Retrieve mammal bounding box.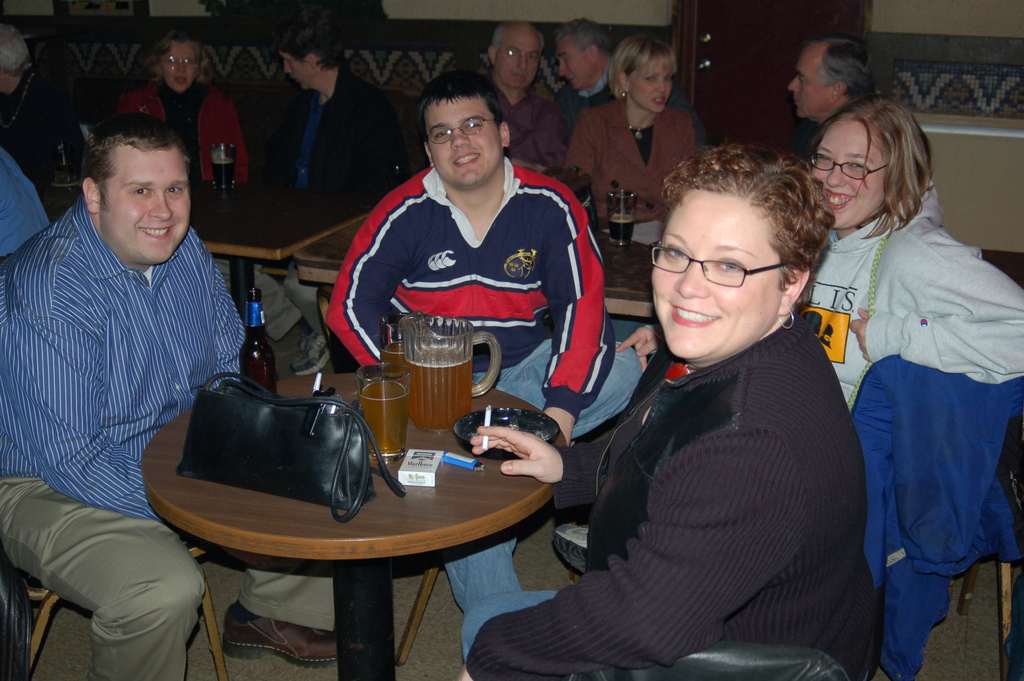
Bounding box: bbox=[471, 144, 867, 680].
